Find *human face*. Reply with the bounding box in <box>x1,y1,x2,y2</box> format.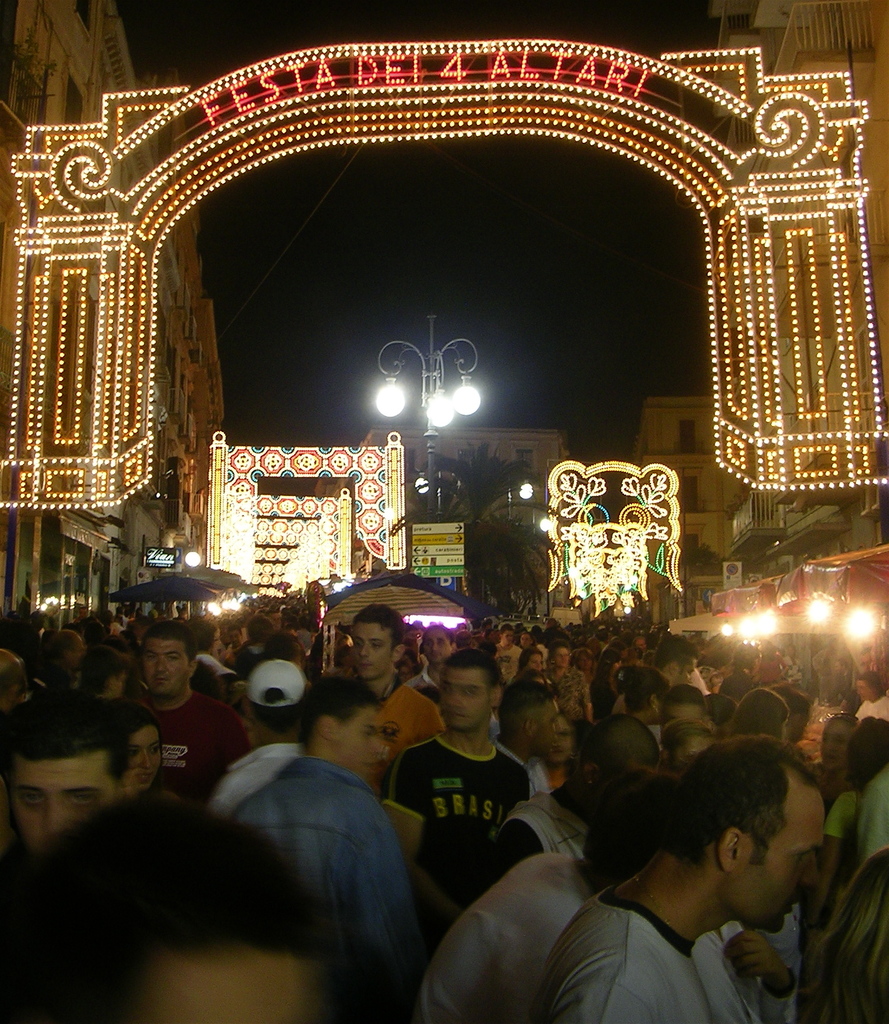
<box>10,758,115,842</box>.
